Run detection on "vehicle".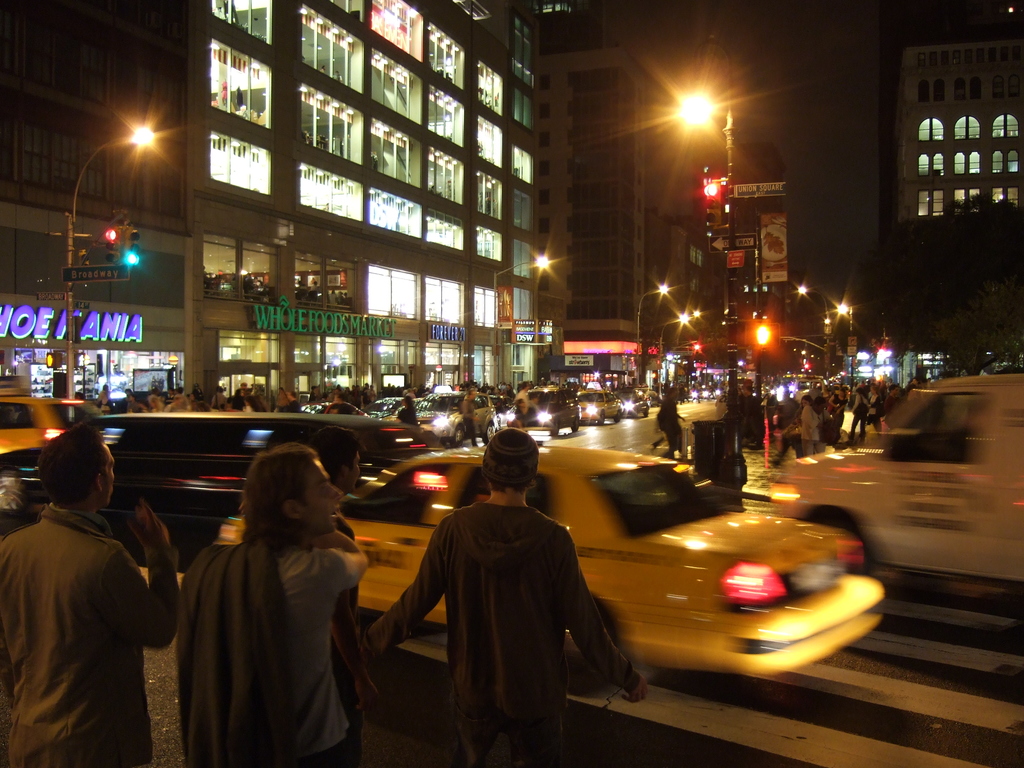
Result: box=[0, 396, 93, 450].
